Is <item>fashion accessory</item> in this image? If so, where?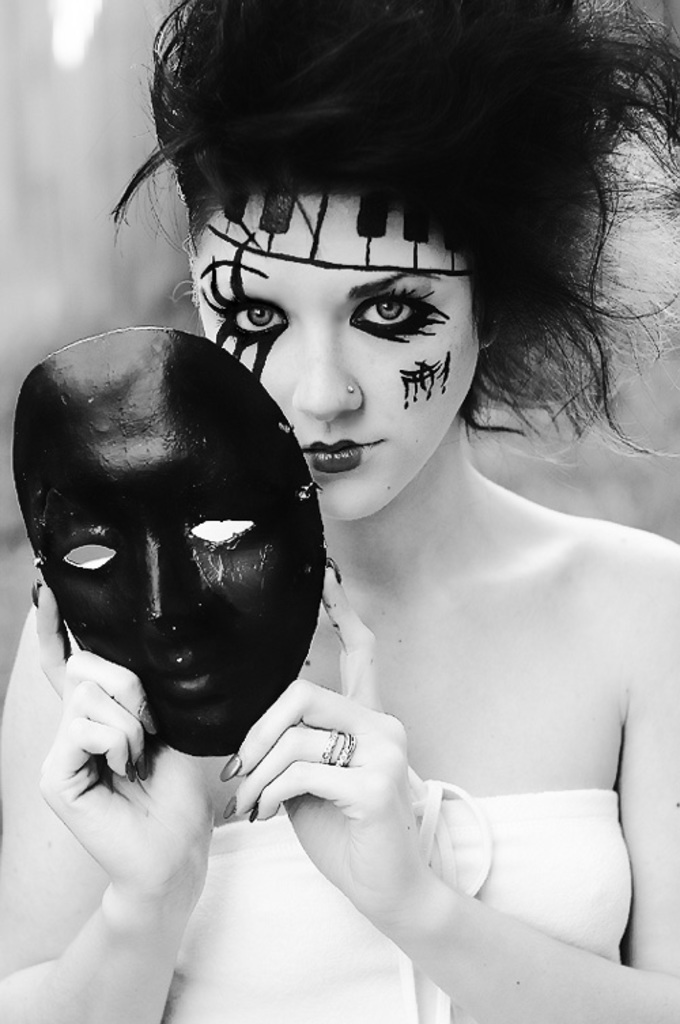
Yes, at 326, 555, 339, 579.
